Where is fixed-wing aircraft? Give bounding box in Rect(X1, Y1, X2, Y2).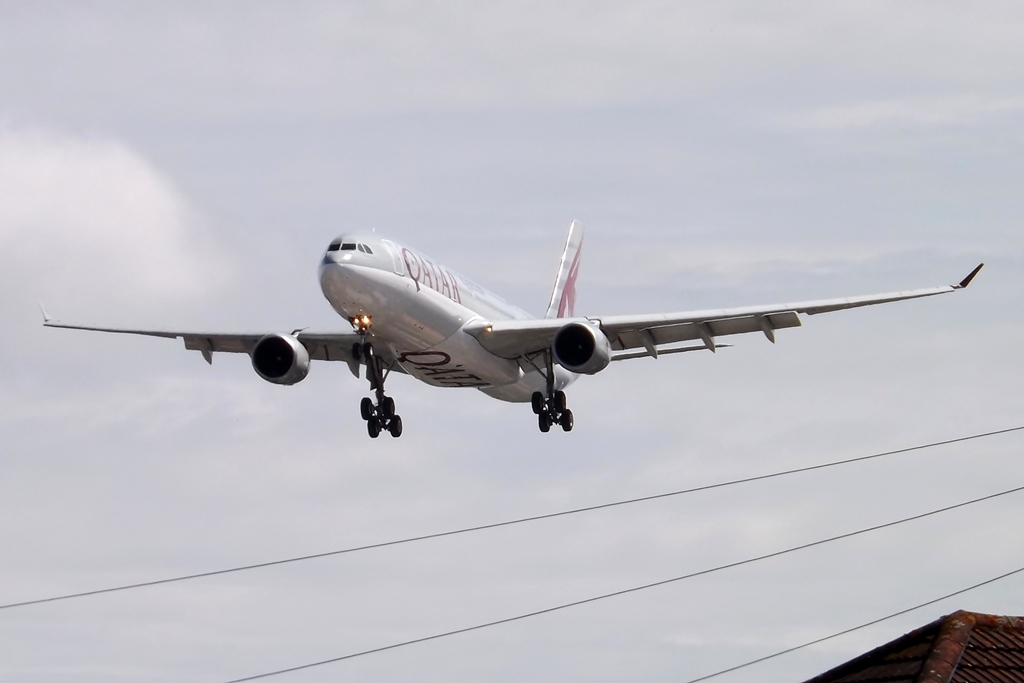
Rect(20, 216, 1007, 448).
